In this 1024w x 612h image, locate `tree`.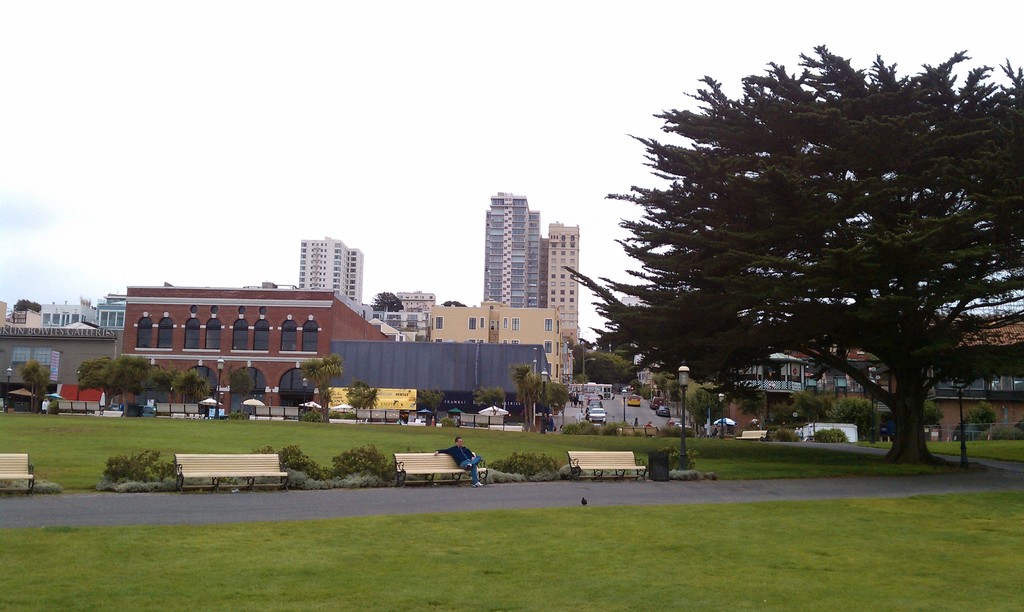
Bounding box: 604:47:982:472.
